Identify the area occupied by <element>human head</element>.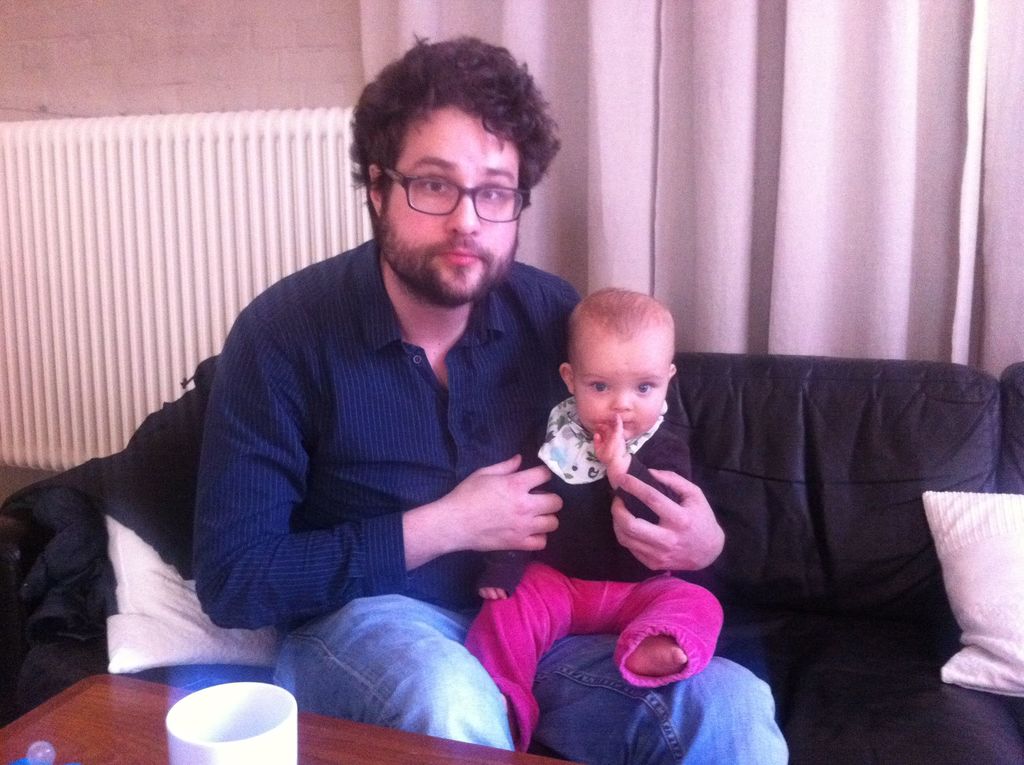
Area: box=[557, 284, 695, 455].
